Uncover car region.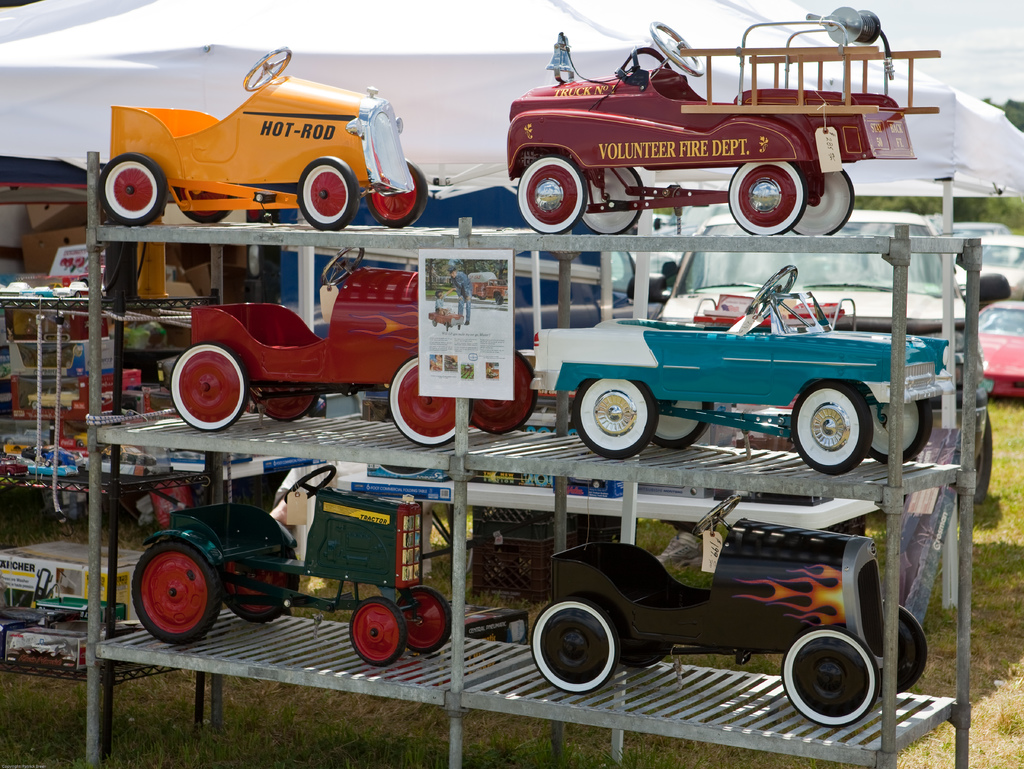
Uncovered: 659/216/969/327.
